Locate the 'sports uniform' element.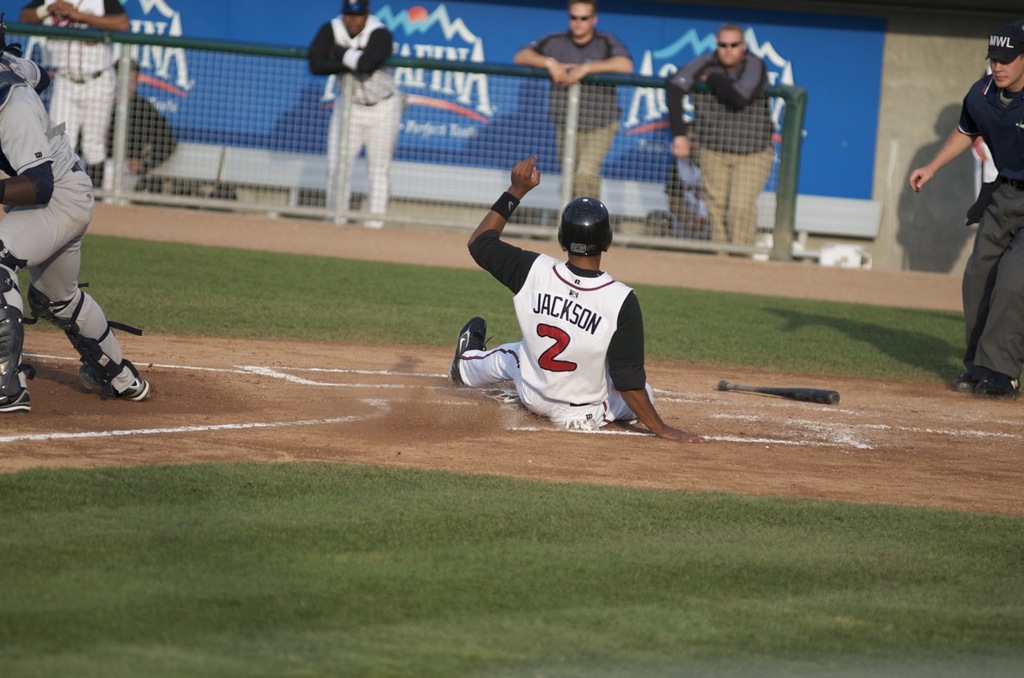
Element bbox: [x1=33, y1=0, x2=126, y2=173].
